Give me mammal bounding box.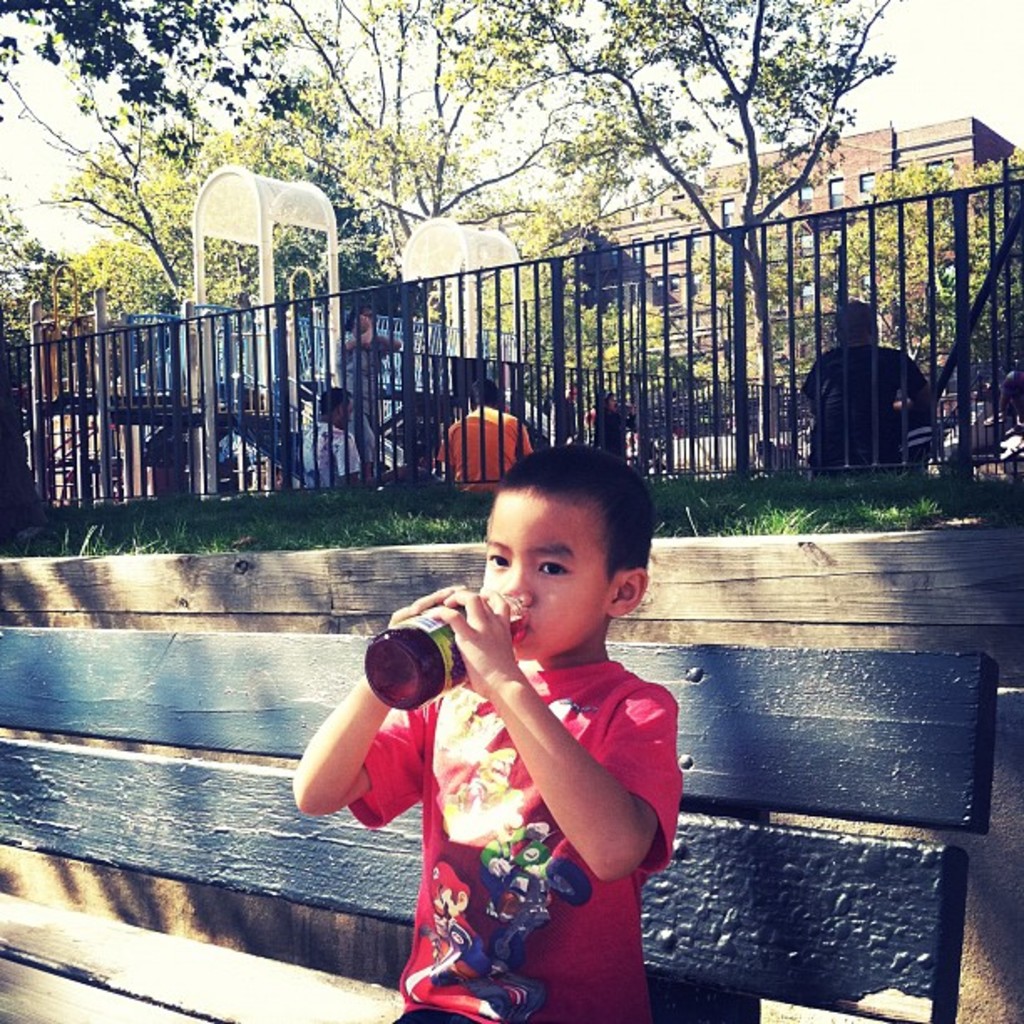
rect(793, 293, 937, 474).
